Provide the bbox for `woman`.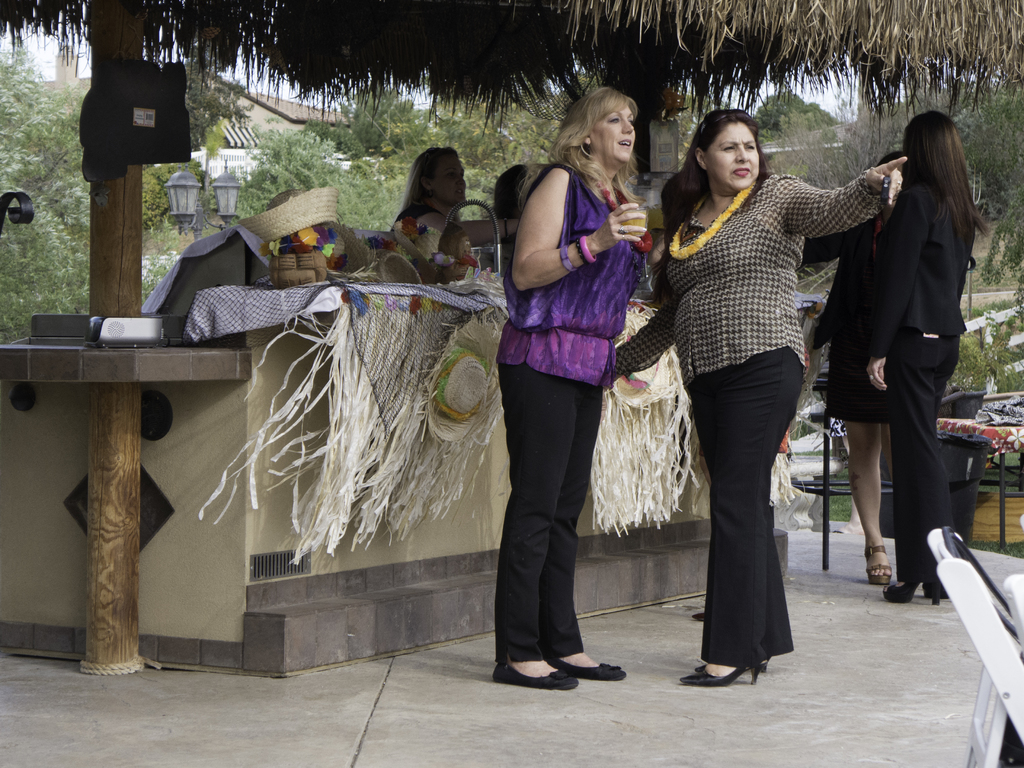
<region>483, 98, 655, 675</region>.
